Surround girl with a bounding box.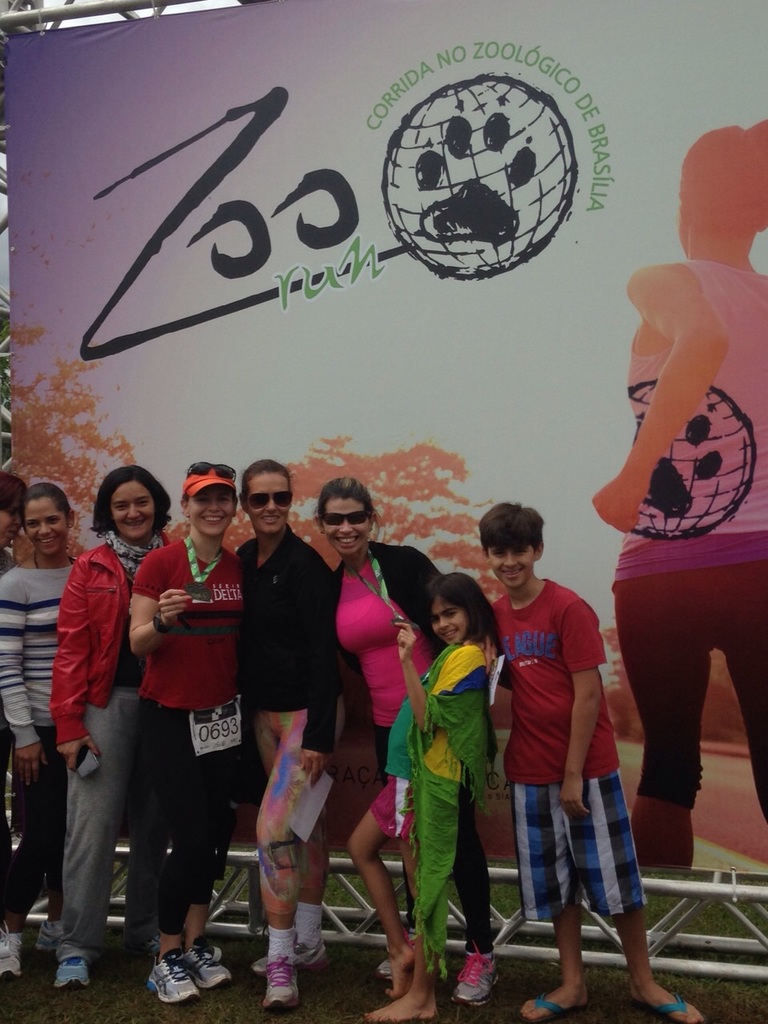
pyautogui.locateOnScreen(346, 570, 514, 1019).
